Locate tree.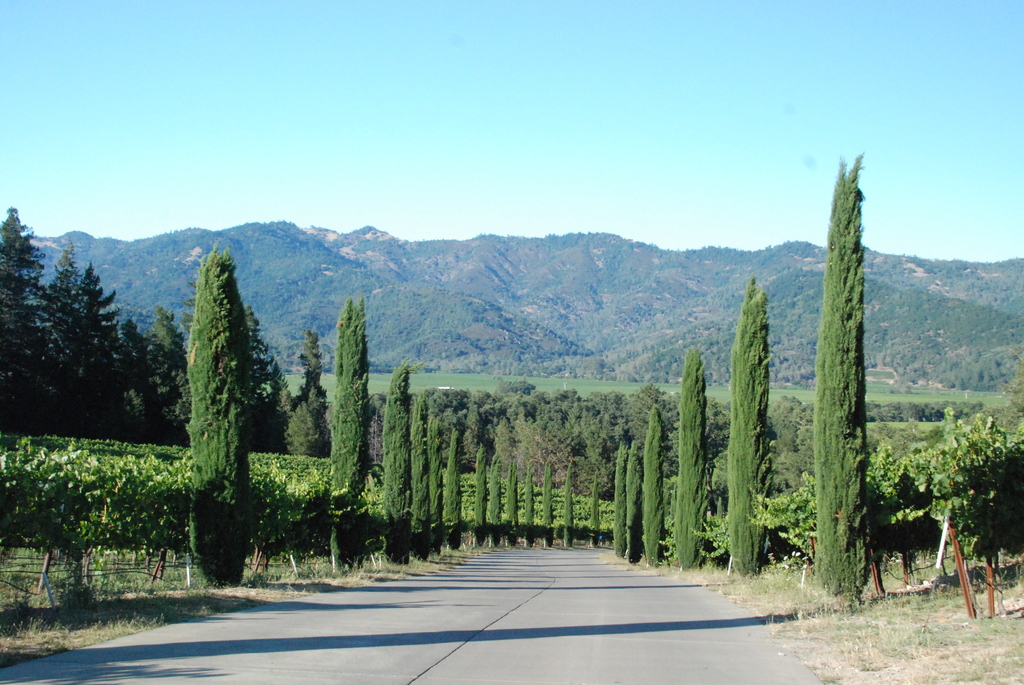
Bounding box: (left=673, top=349, right=720, bottom=576).
